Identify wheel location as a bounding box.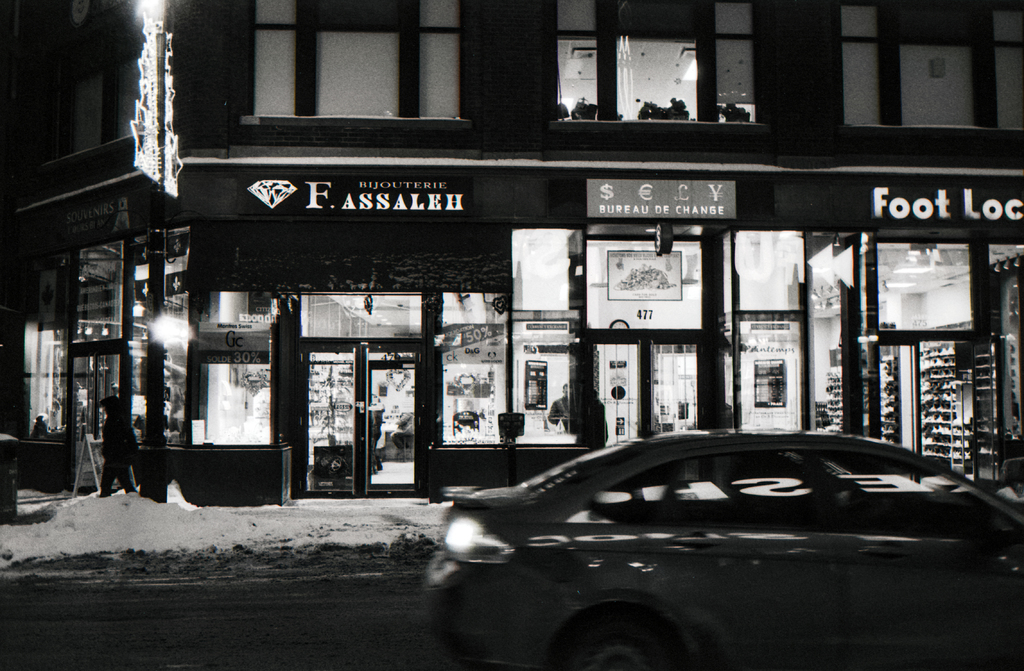
[554,599,681,670].
